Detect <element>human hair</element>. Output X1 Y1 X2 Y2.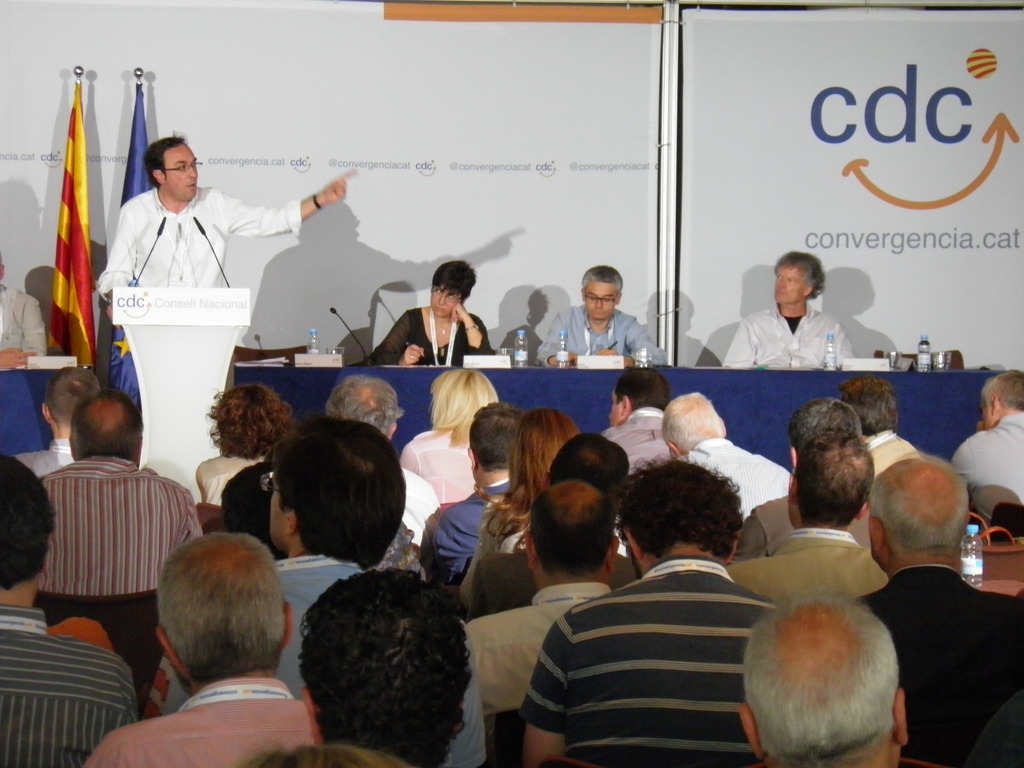
788 390 867 452.
